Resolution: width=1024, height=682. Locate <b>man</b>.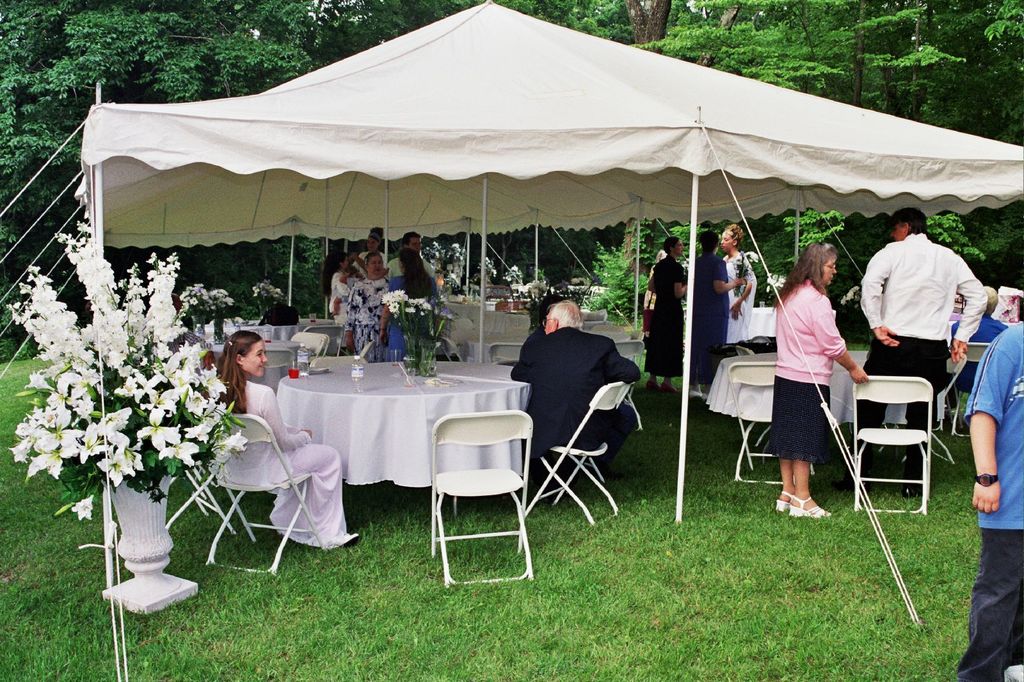
{"left": 387, "top": 228, "right": 438, "bottom": 280}.
